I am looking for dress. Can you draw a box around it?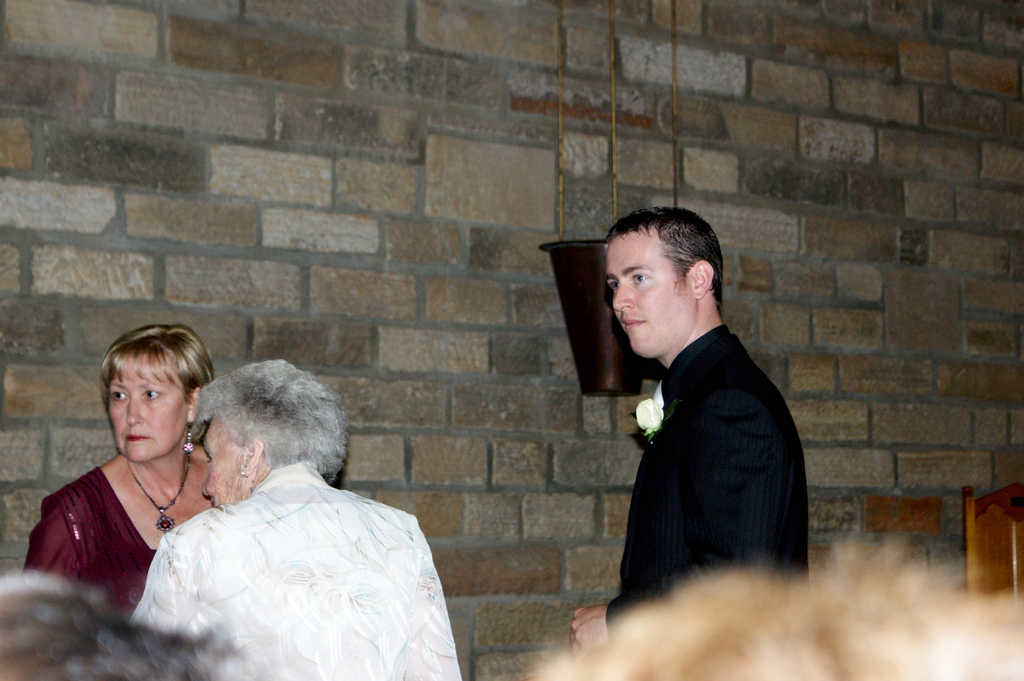
Sure, the bounding box is BBox(24, 461, 155, 627).
